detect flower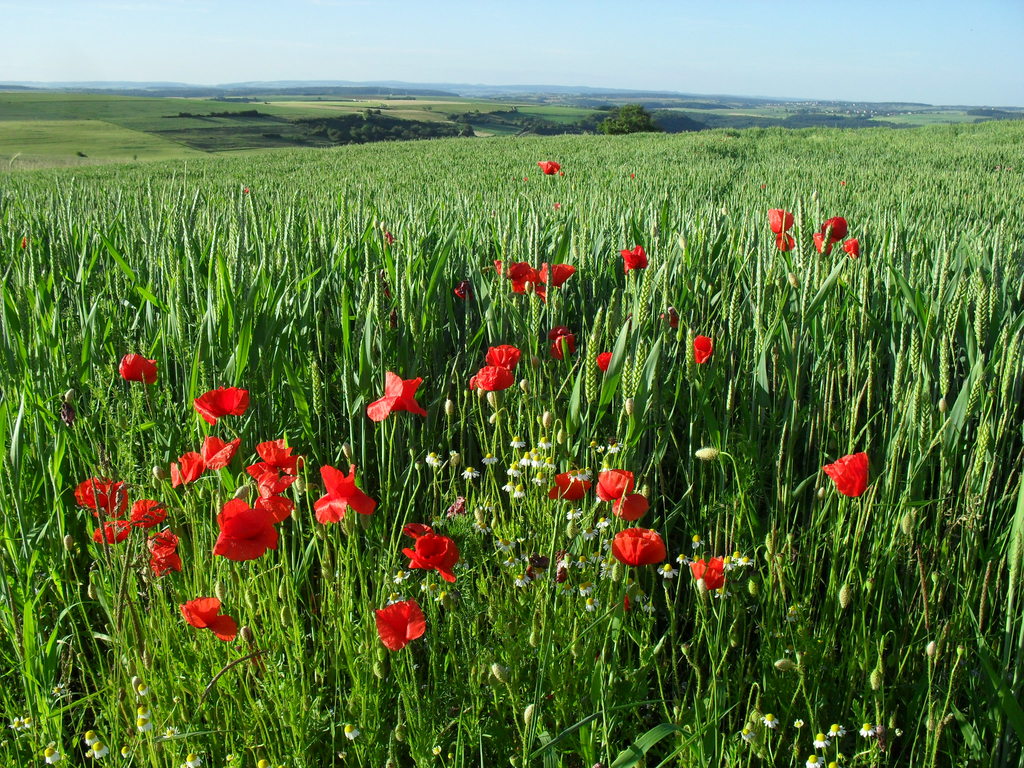
(119,353,160,383)
